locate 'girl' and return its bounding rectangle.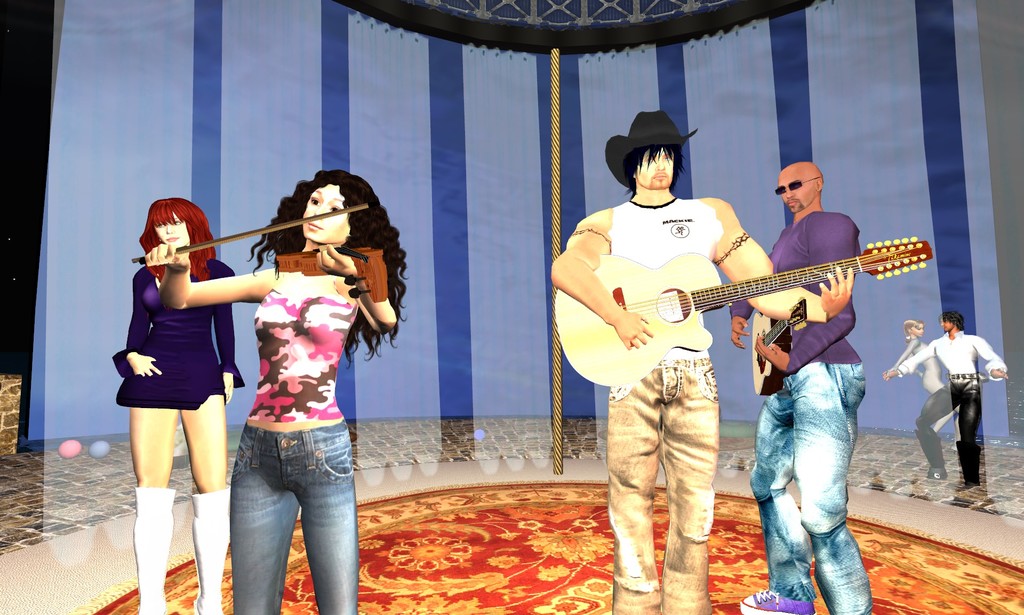
(left=114, top=199, right=245, bottom=614).
